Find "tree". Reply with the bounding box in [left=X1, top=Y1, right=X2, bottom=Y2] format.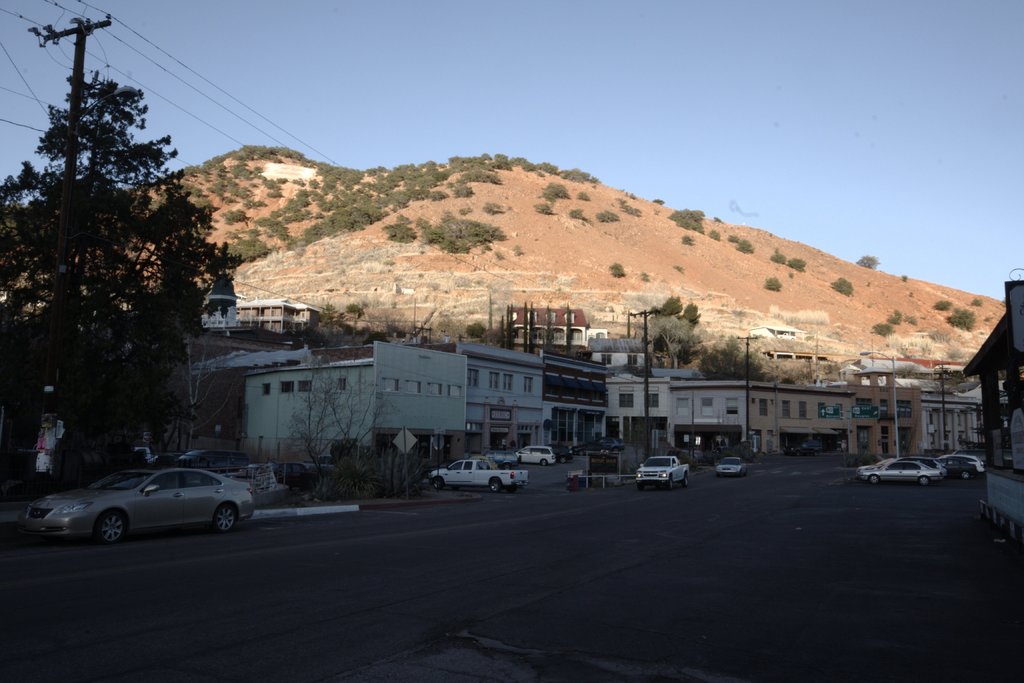
[left=533, top=203, right=556, bottom=215].
